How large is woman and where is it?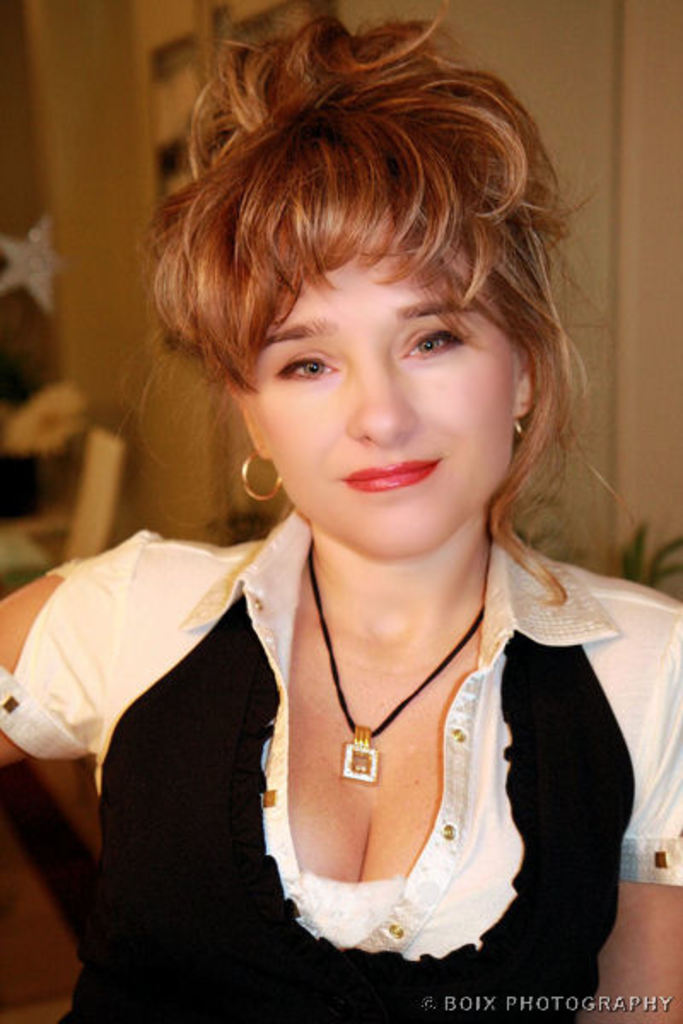
Bounding box: (43,121,642,988).
